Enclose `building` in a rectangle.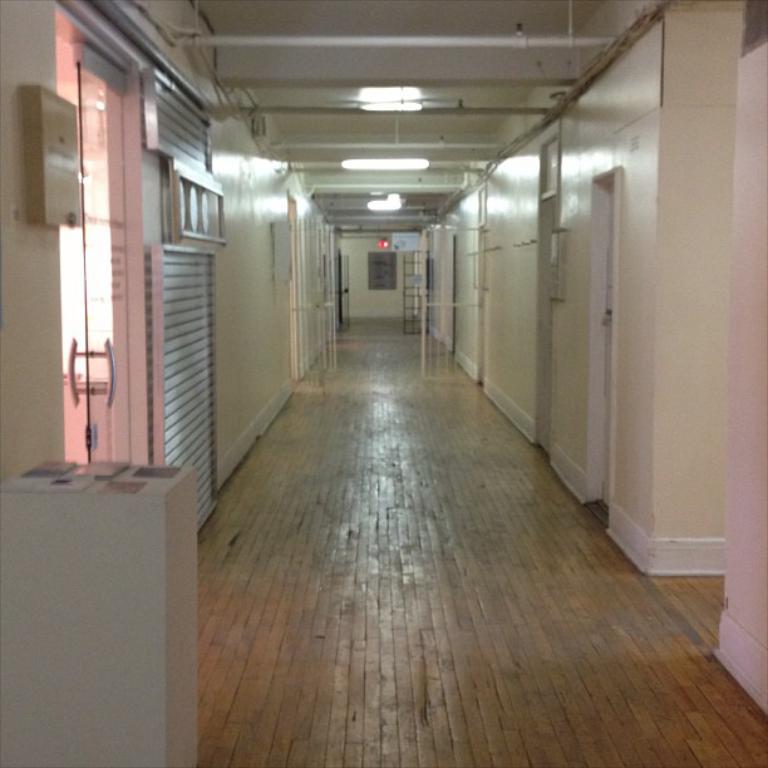
bbox=(0, 0, 767, 767).
